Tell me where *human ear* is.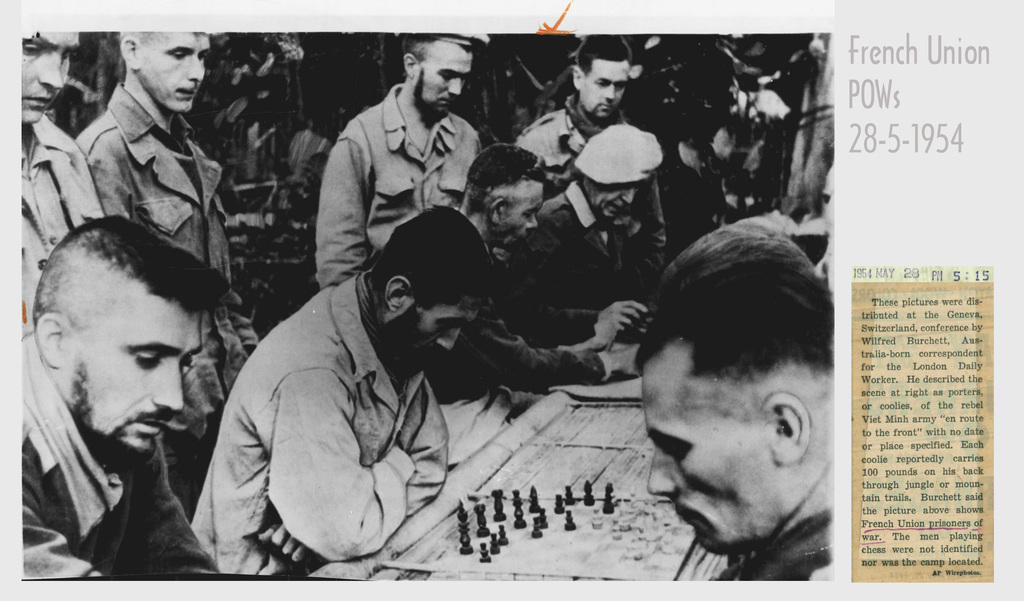
*human ear* is at x1=760 y1=393 x2=813 y2=465.
